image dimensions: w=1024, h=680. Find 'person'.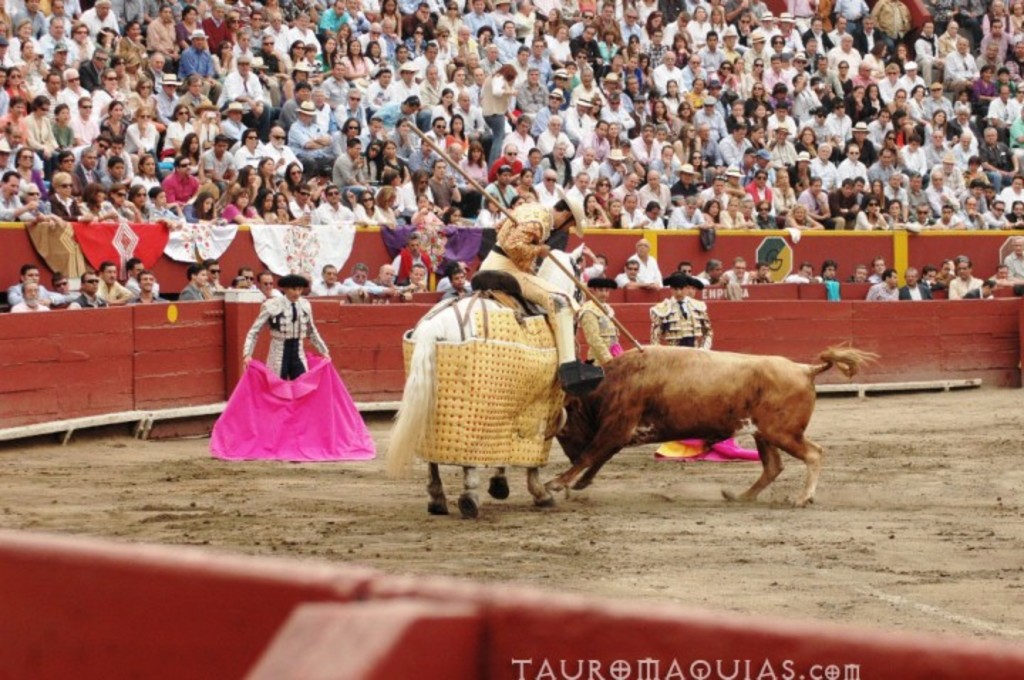
select_region(475, 174, 583, 391).
